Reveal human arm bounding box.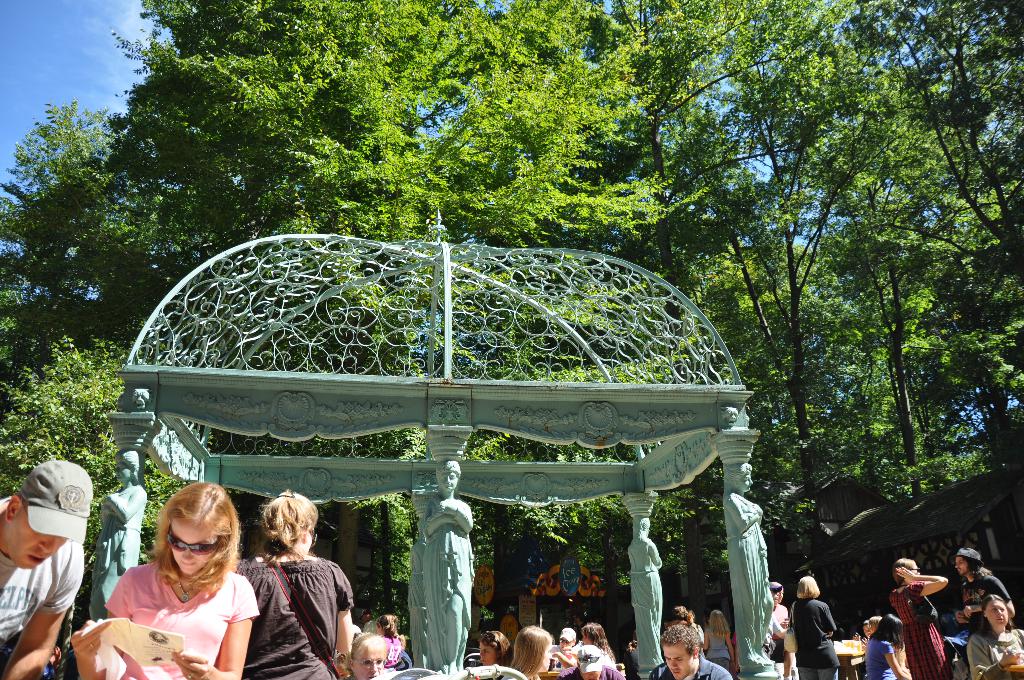
Revealed: bbox(824, 601, 840, 642).
